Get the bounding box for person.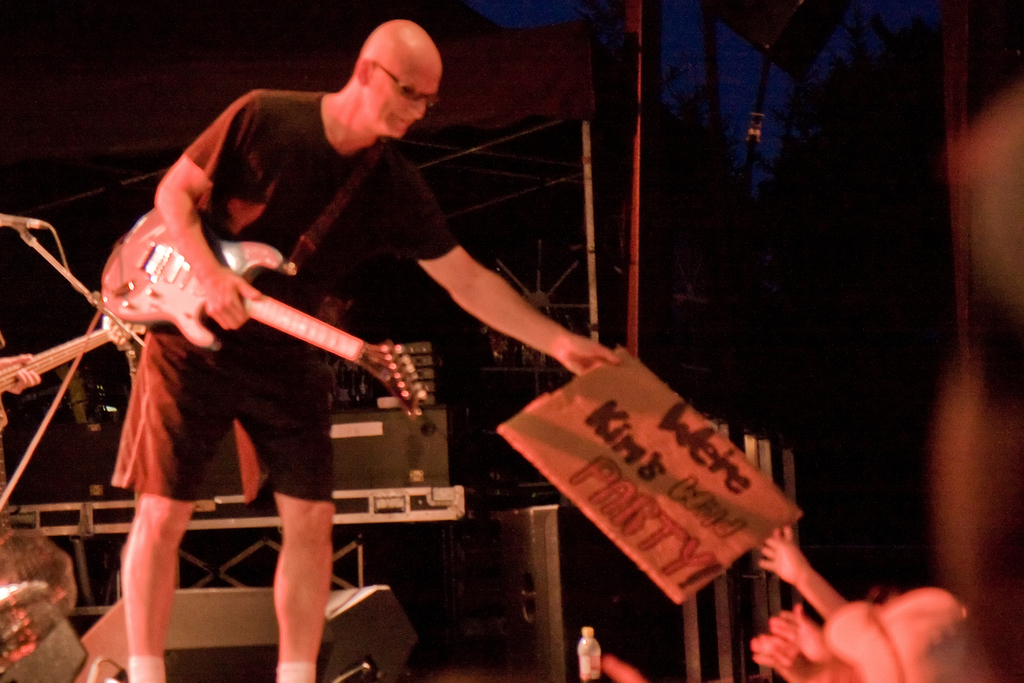
bbox(88, 21, 583, 654).
